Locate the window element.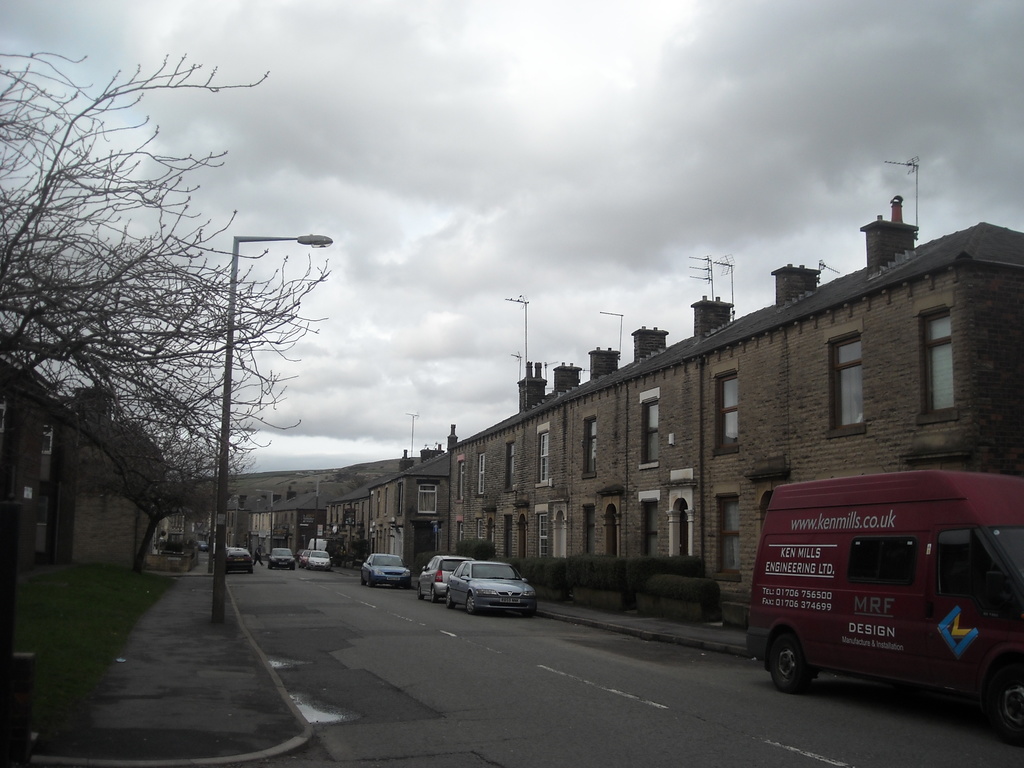
Element bbox: bbox(503, 435, 519, 495).
